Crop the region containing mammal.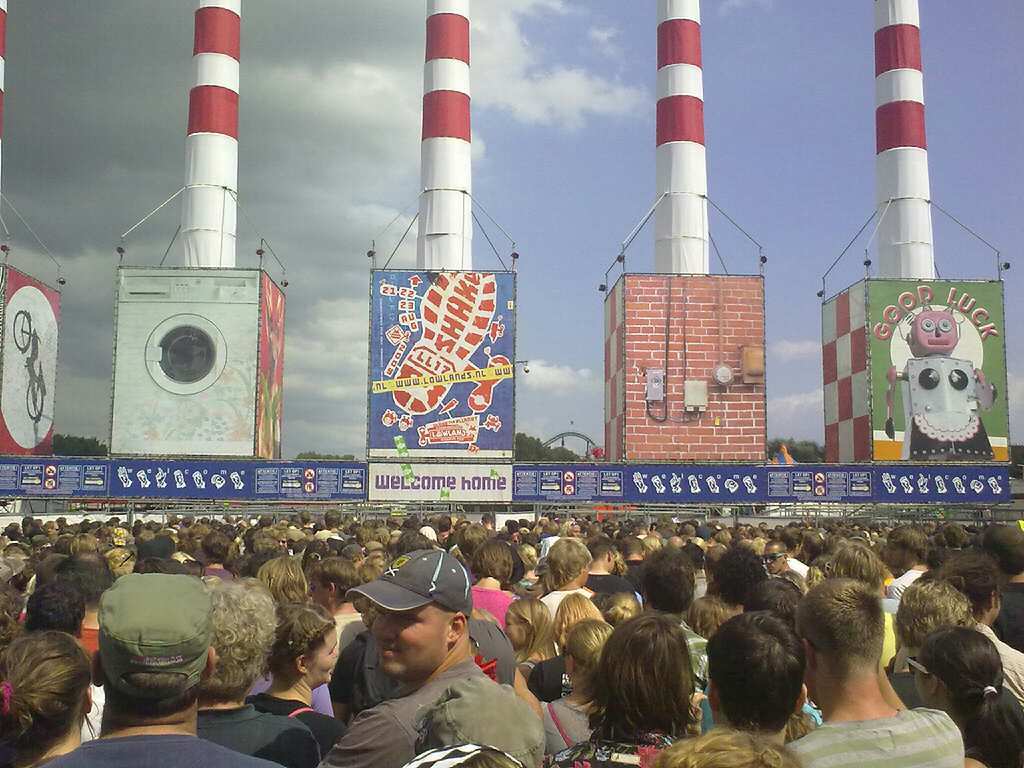
Crop region: bbox=[706, 611, 833, 752].
